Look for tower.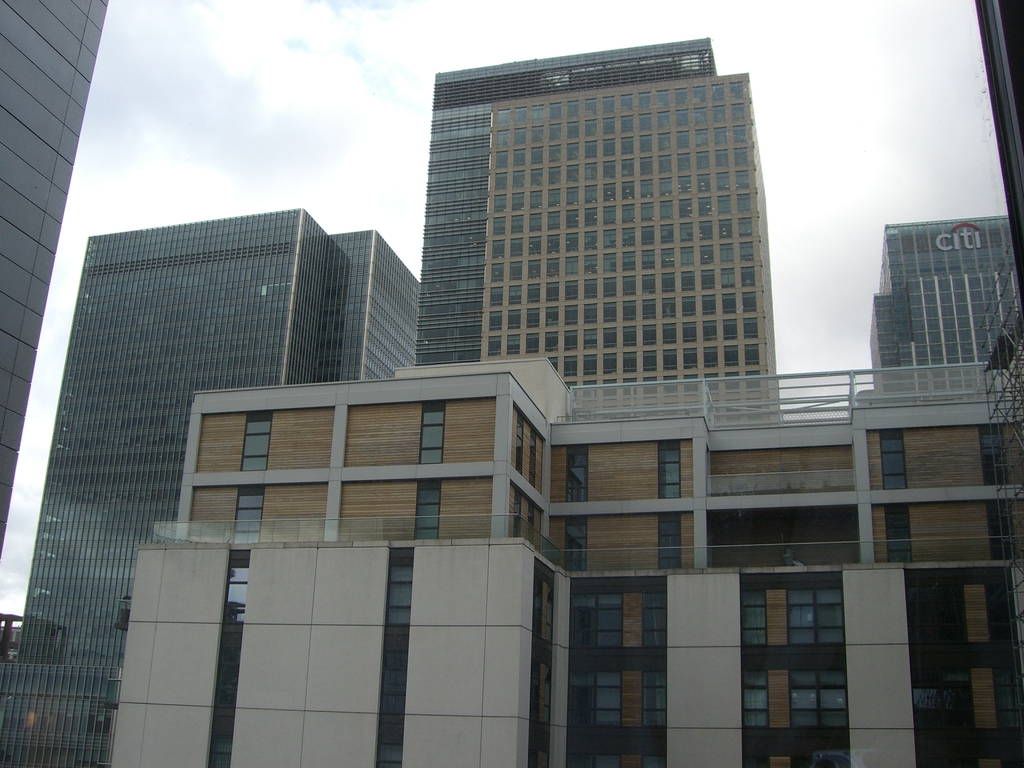
Found: 314/234/422/380.
